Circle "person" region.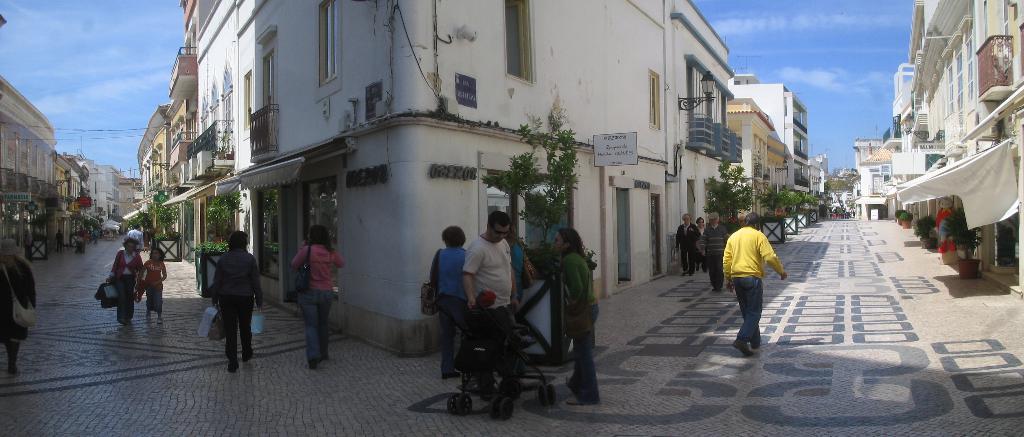
Region: <box>54,226,65,253</box>.
